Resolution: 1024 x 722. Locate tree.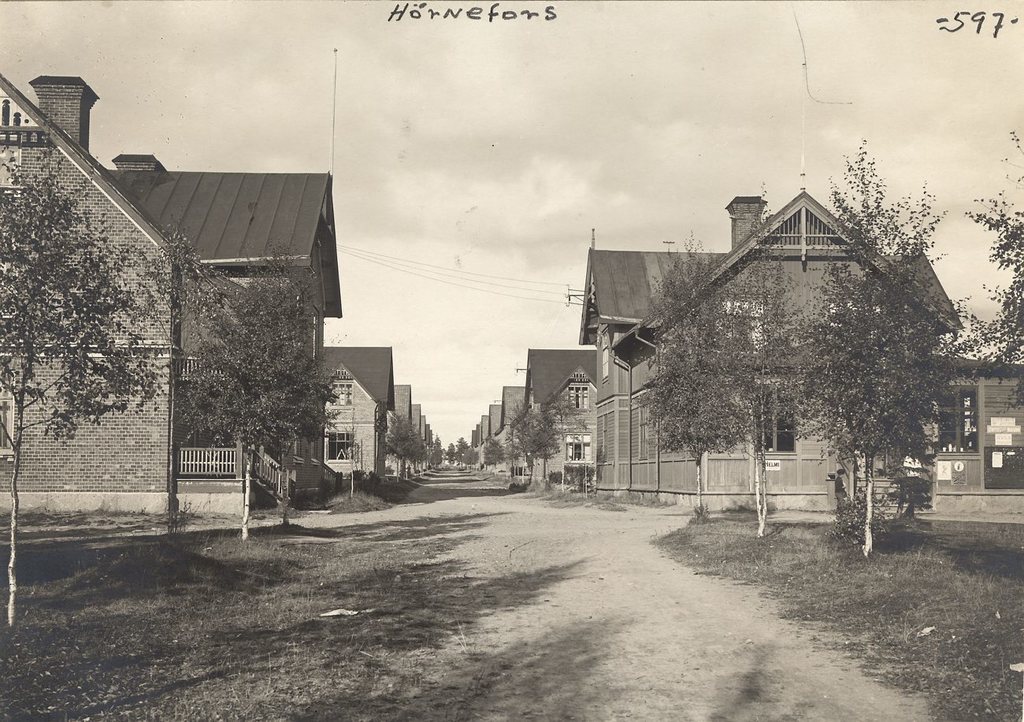
bbox=(502, 404, 543, 485).
